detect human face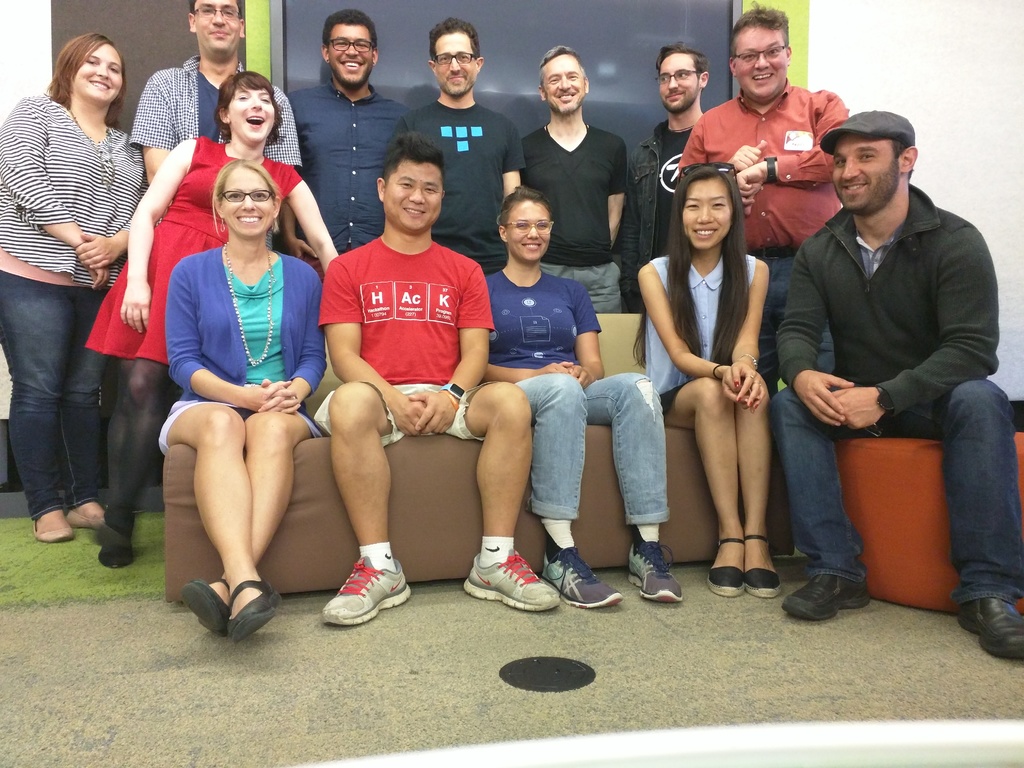
679:179:732:249
